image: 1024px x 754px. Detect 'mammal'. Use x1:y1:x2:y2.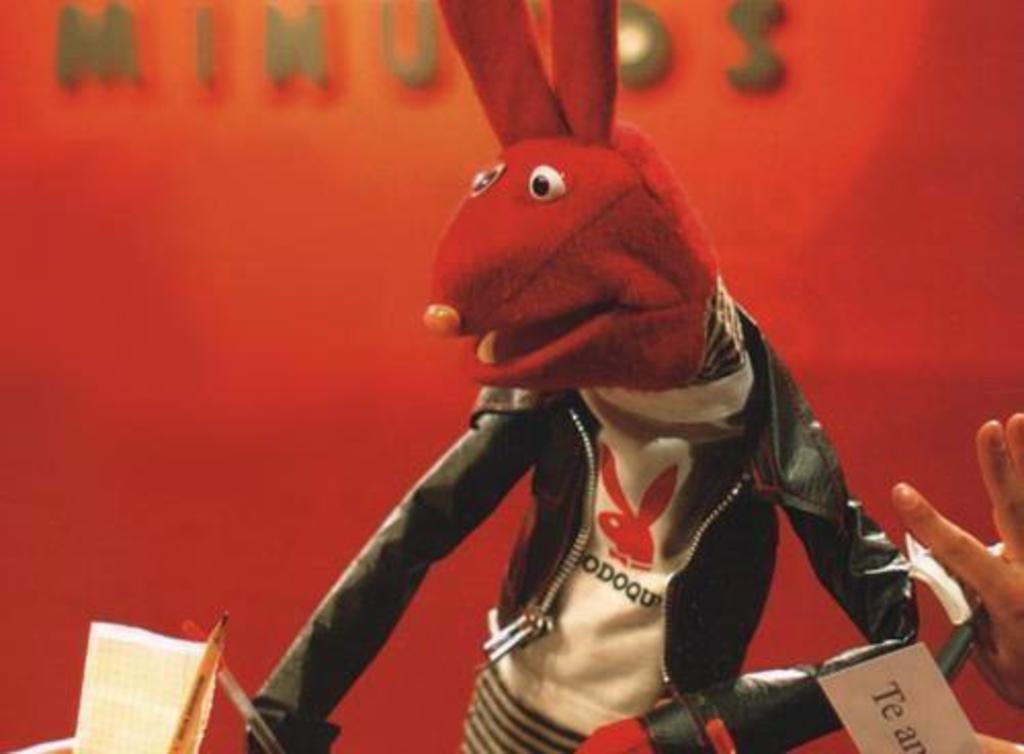
891:408:1022:701.
